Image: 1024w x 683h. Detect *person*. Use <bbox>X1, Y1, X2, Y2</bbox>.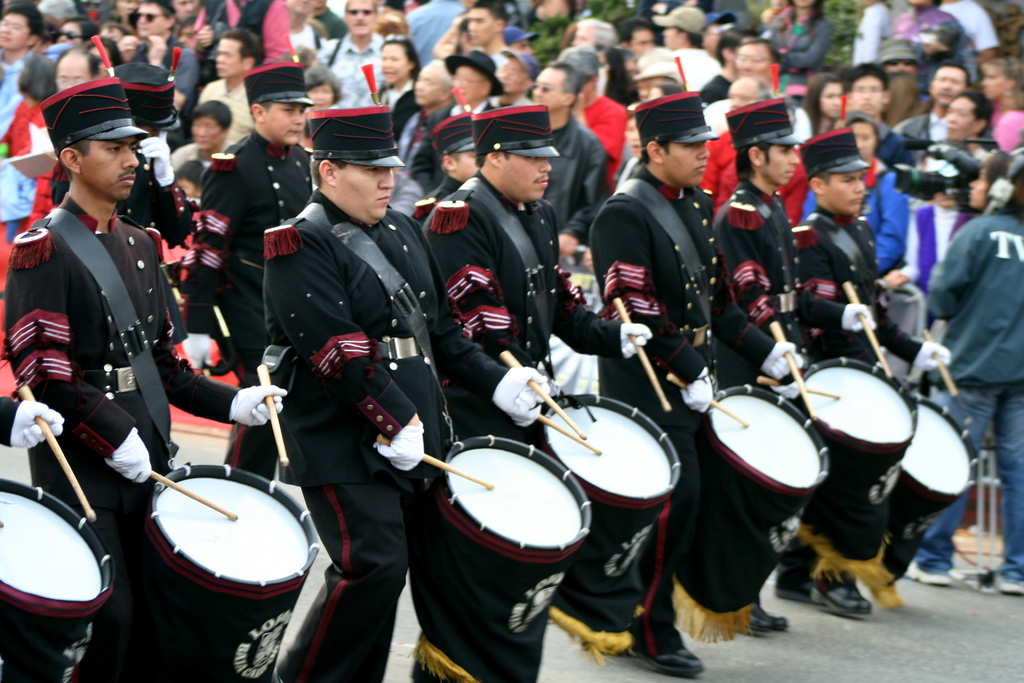
<bbox>275, 0, 326, 74</bbox>.
